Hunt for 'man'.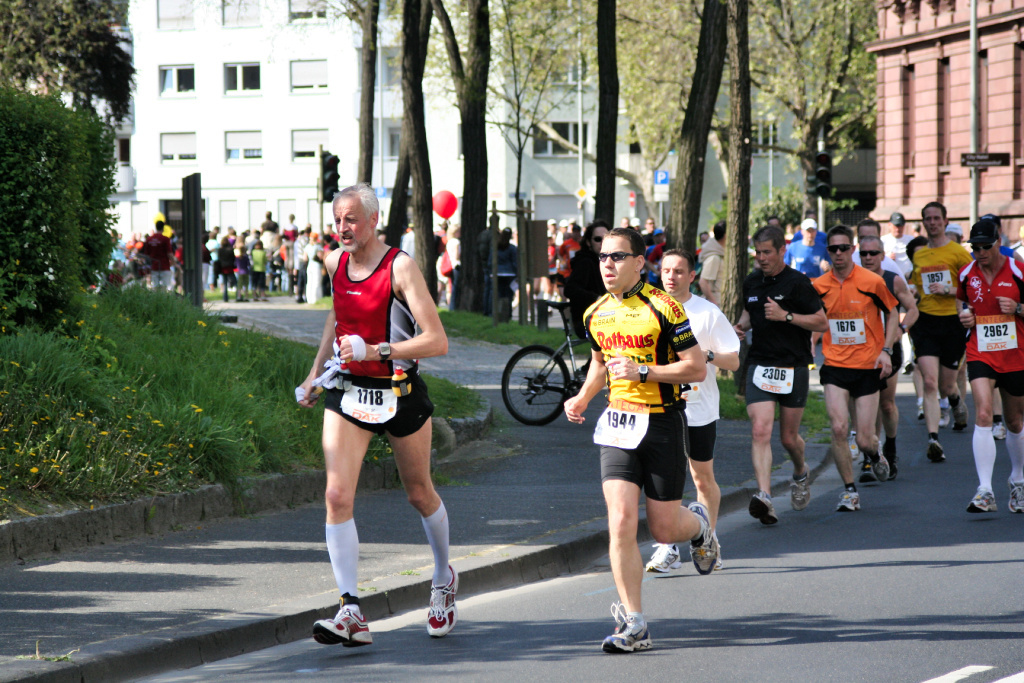
Hunted down at (910,197,972,464).
